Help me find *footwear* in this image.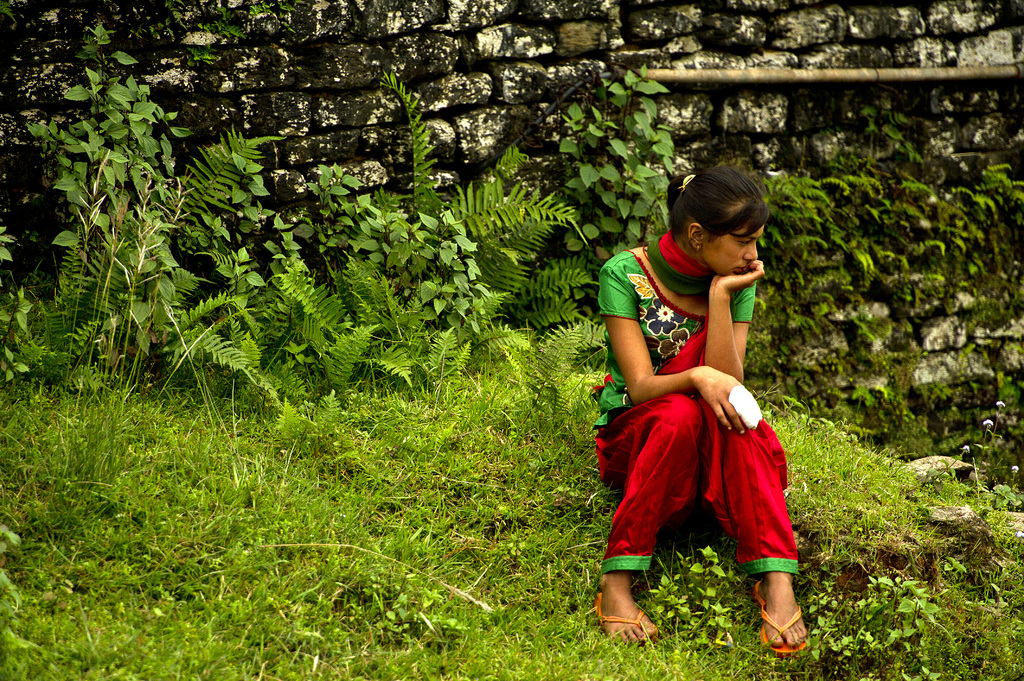
Found it: bbox=(590, 596, 659, 647).
